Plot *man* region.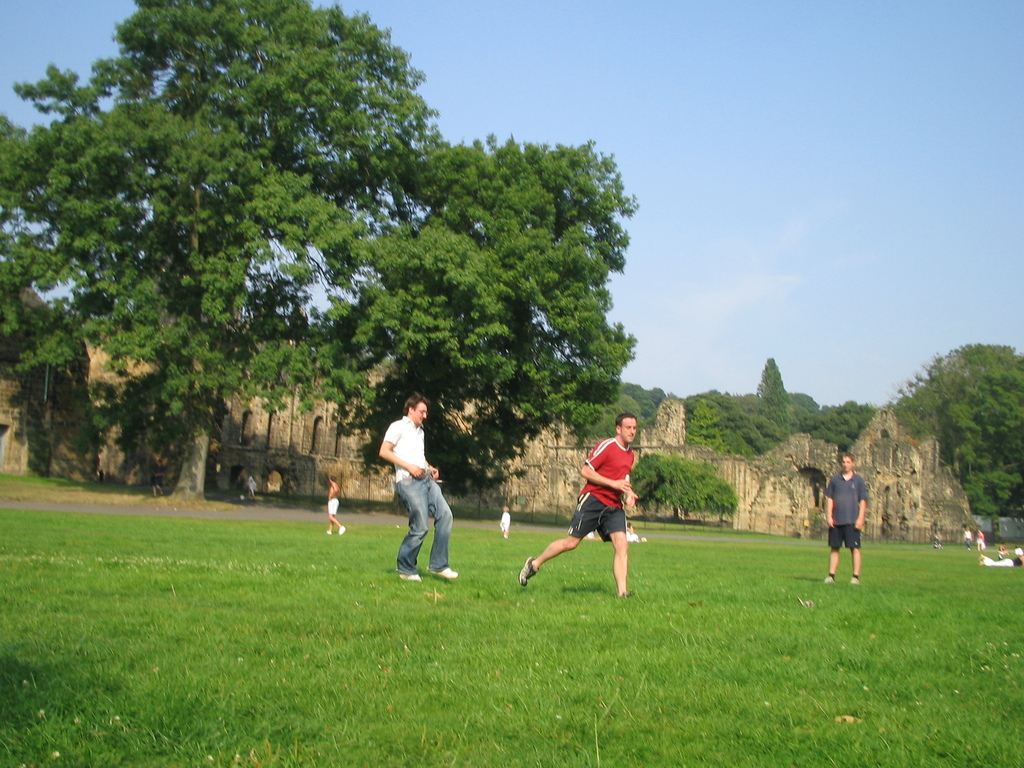
Plotted at x1=821 y1=460 x2=869 y2=589.
